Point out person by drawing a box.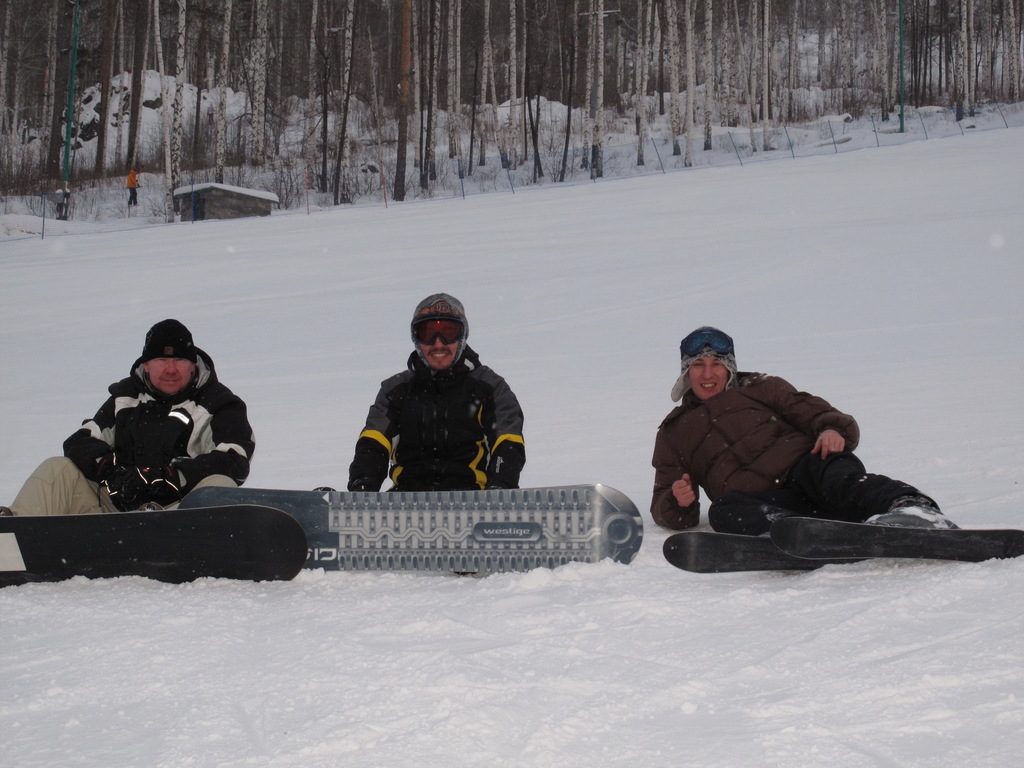
[left=342, top=289, right=524, bottom=493].
